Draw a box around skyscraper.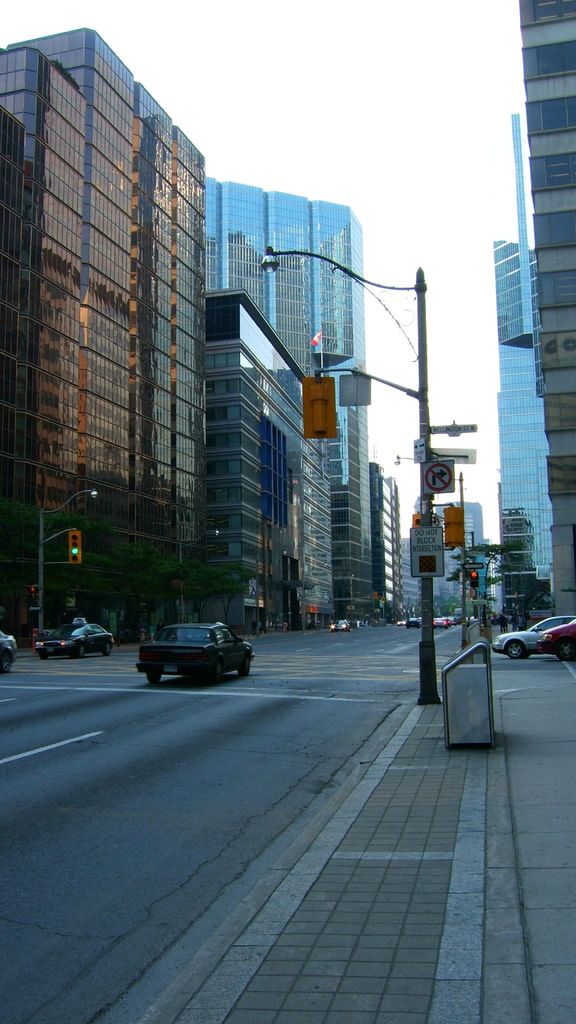
516:0:575:669.
